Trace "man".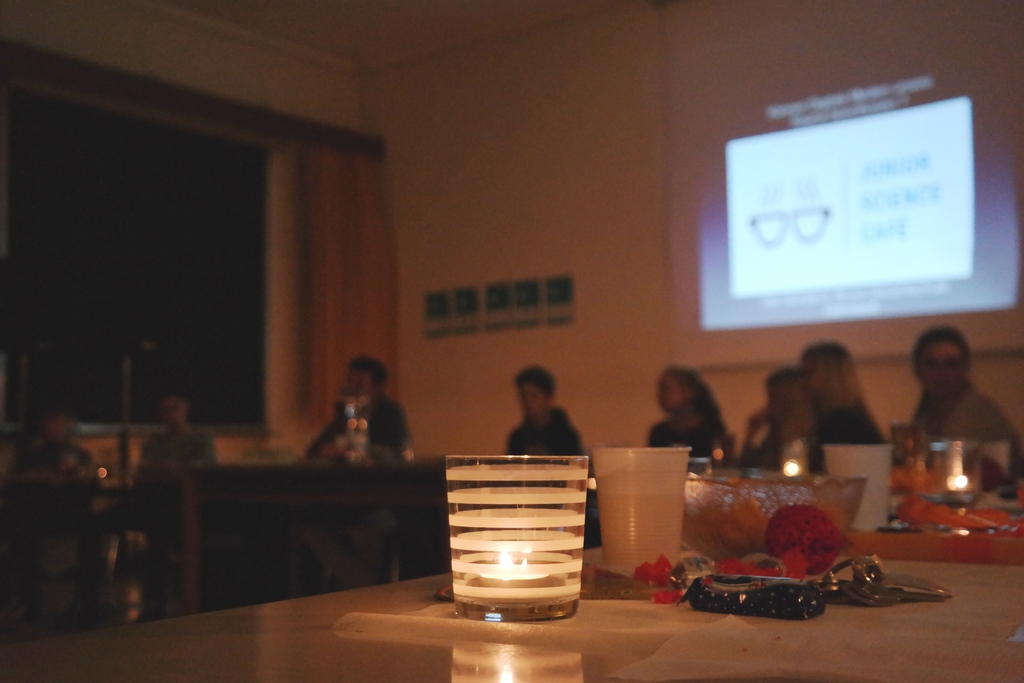
Traced to bbox=[307, 361, 413, 462].
